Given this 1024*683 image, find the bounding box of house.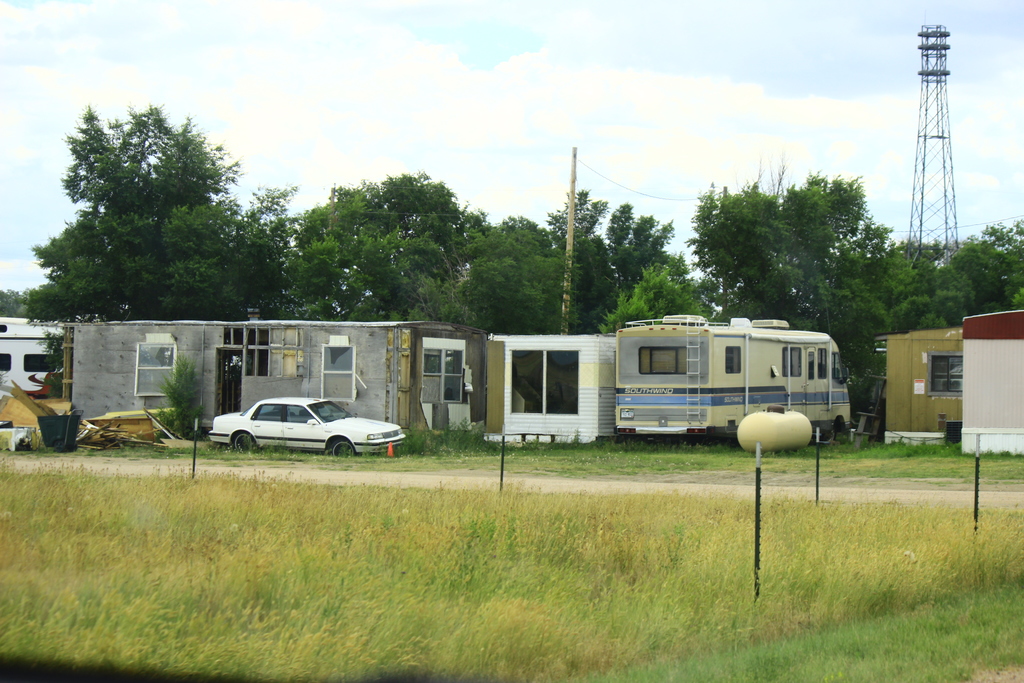
rect(1, 319, 65, 399).
